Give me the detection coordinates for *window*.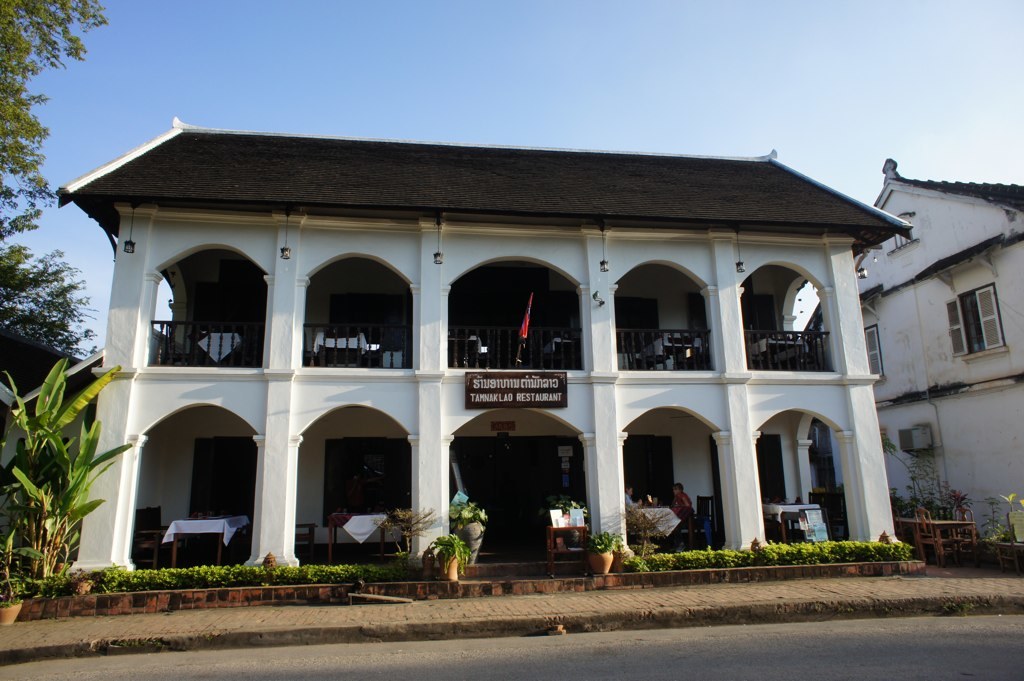
(860, 324, 887, 385).
